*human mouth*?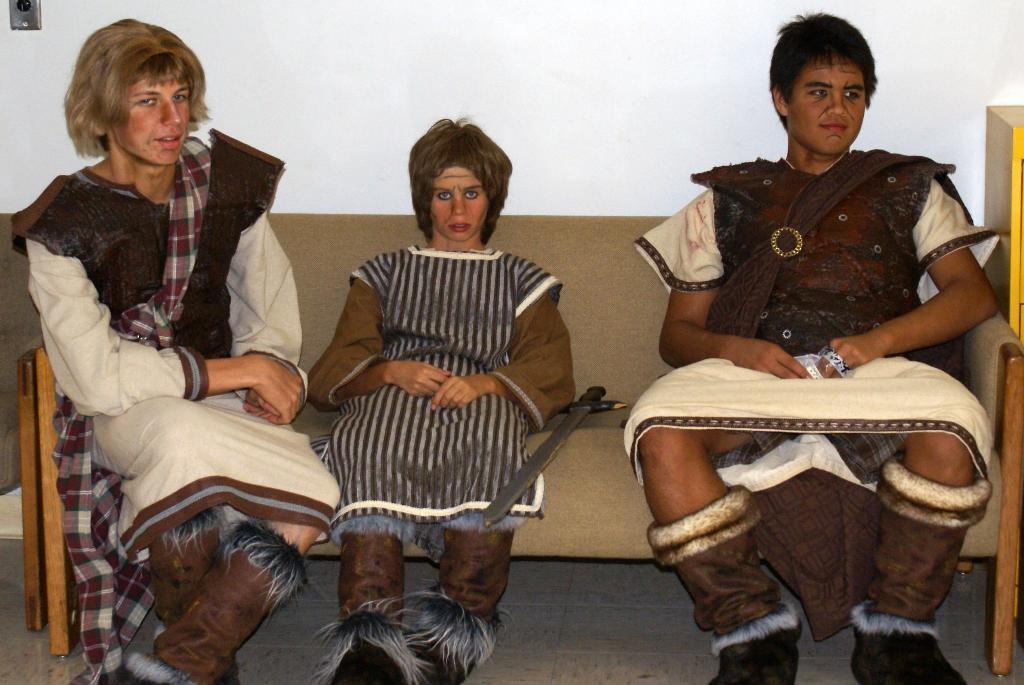
bbox=(157, 136, 182, 143)
